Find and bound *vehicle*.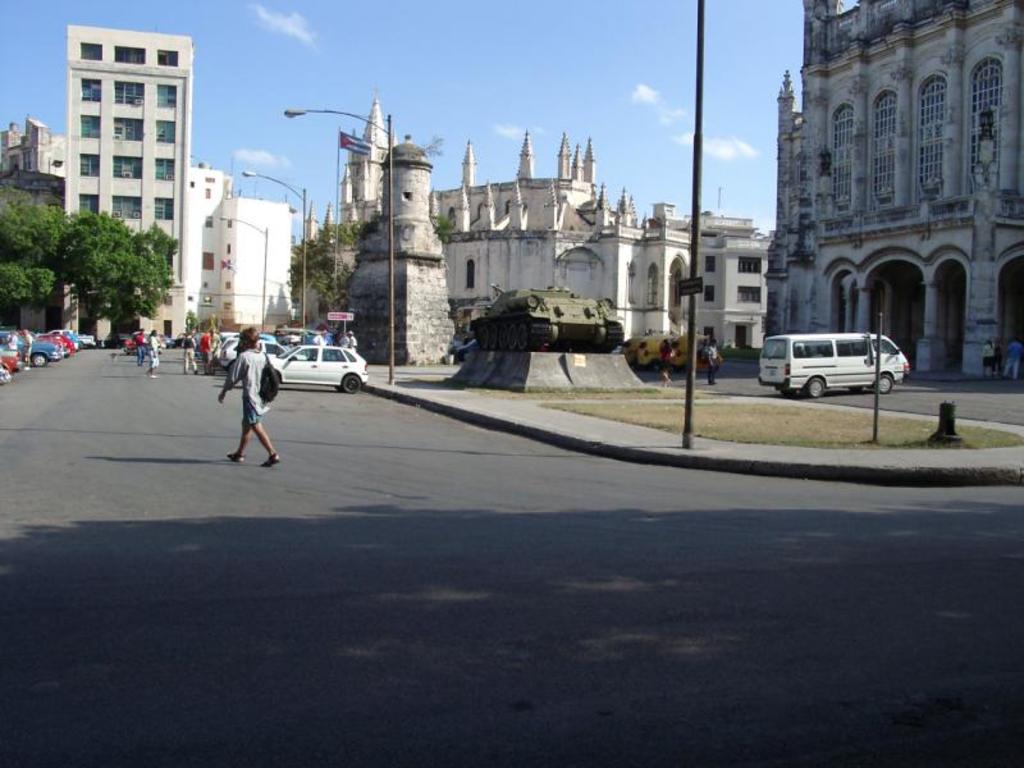
Bound: (x1=0, y1=351, x2=20, y2=383).
